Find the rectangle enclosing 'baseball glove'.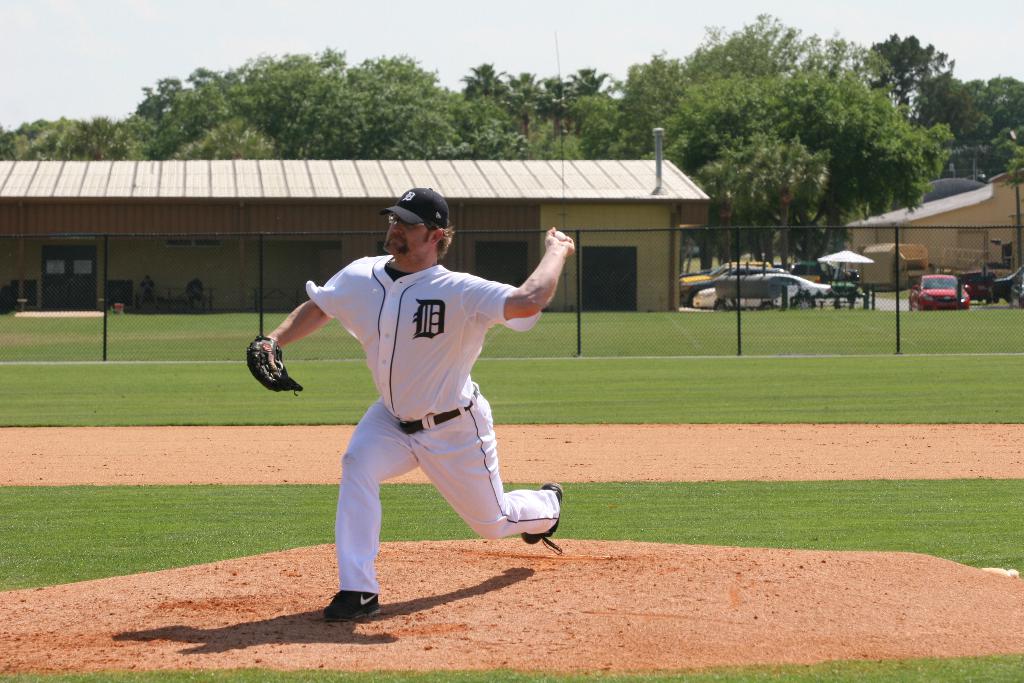
247 335 305 396.
